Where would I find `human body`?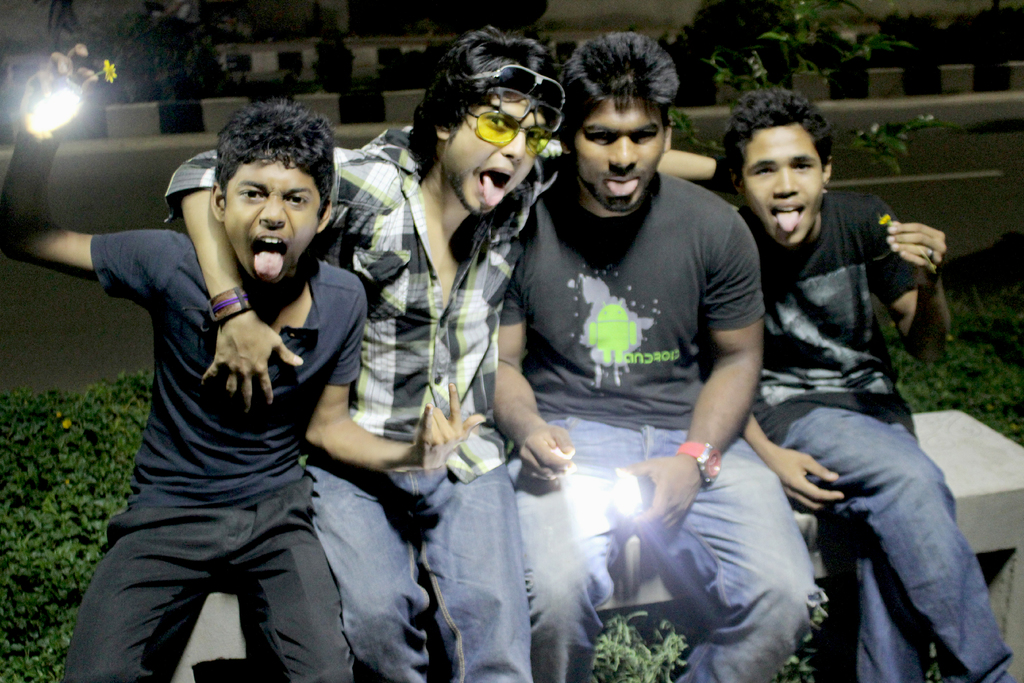
At box(169, 122, 565, 682).
